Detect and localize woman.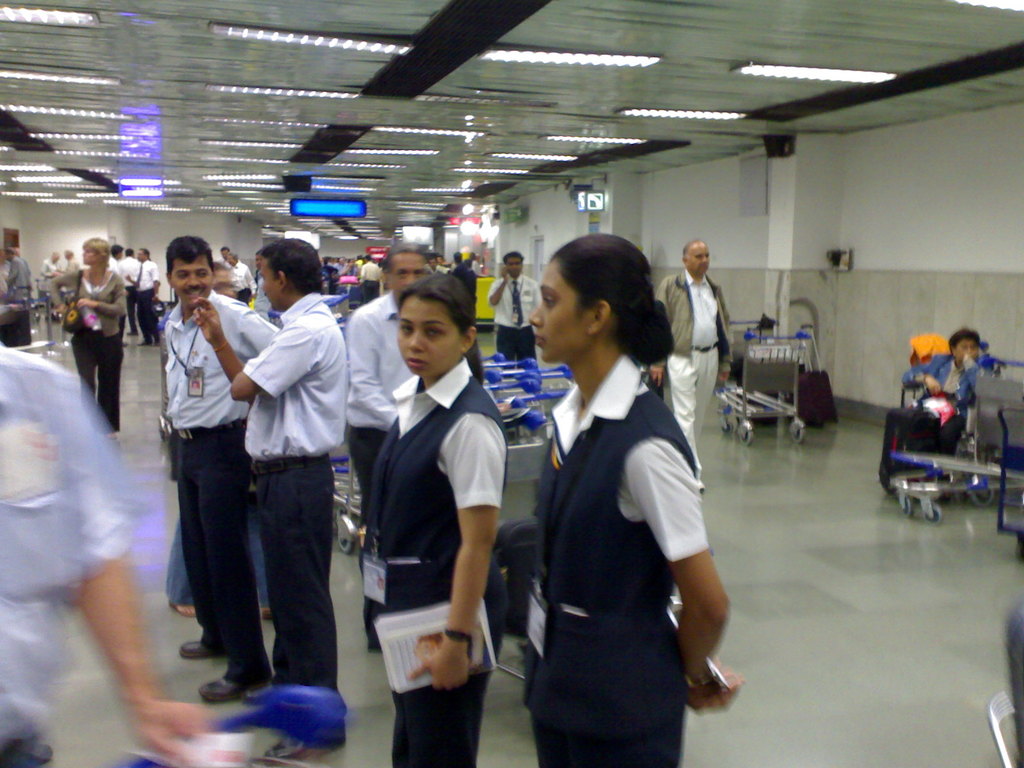
Localized at [x1=360, y1=269, x2=514, y2=767].
